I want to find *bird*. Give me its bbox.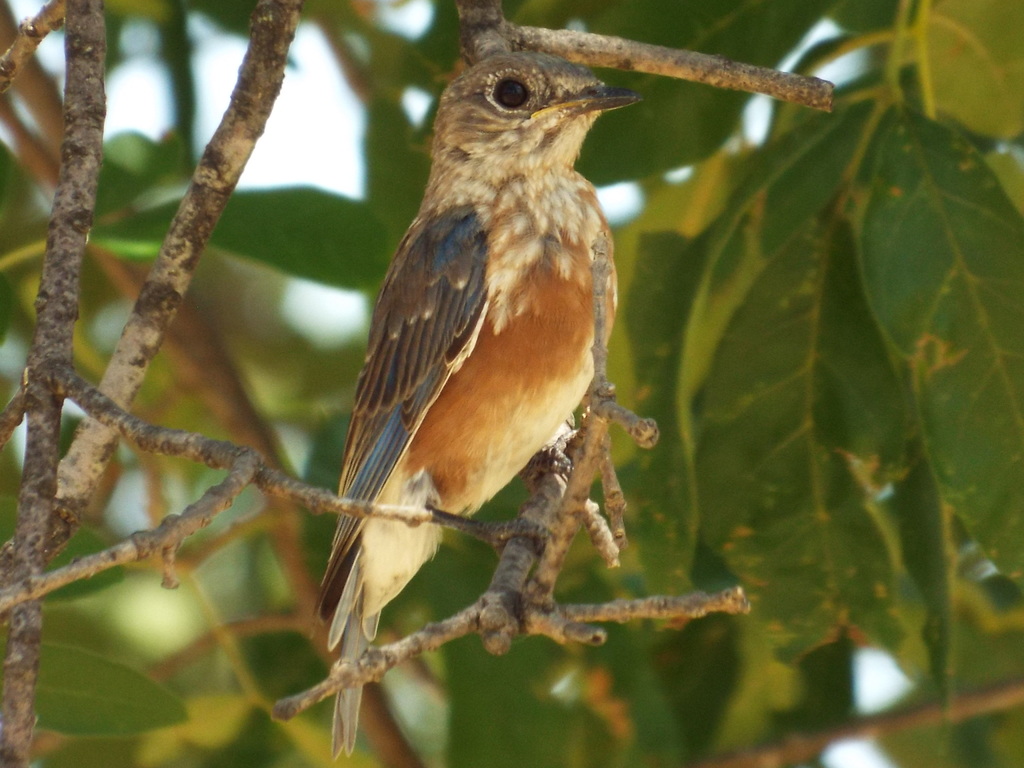
<box>286,45,649,699</box>.
